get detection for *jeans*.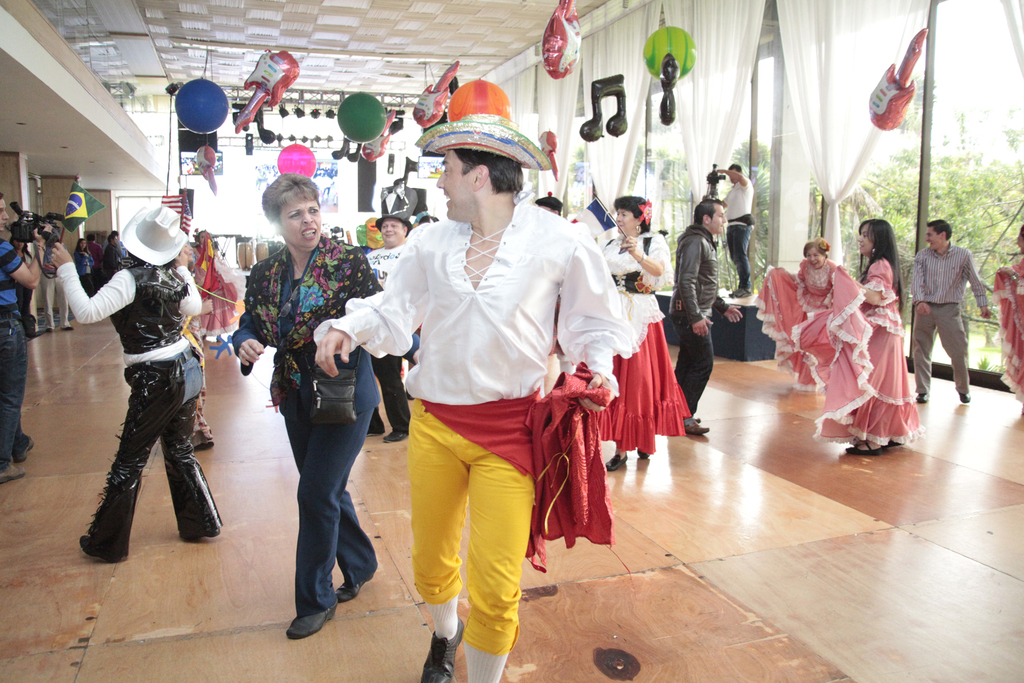
Detection: bbox(737, 224, 756, 298).
